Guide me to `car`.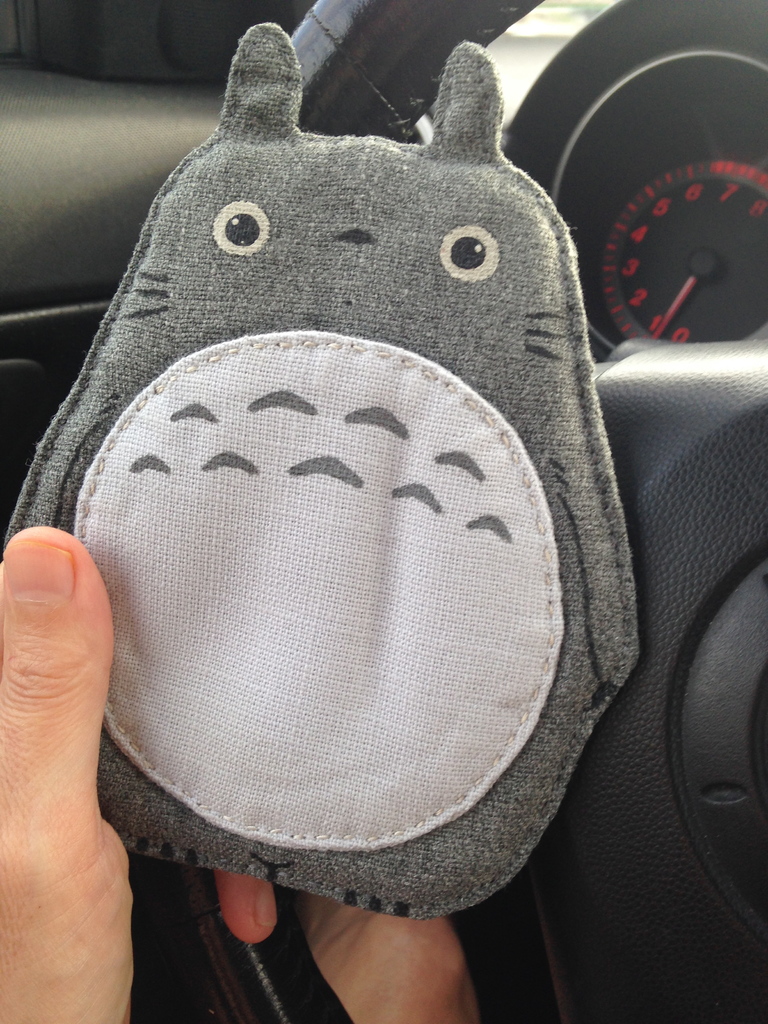
Guidance: 0,0,767,1023.
